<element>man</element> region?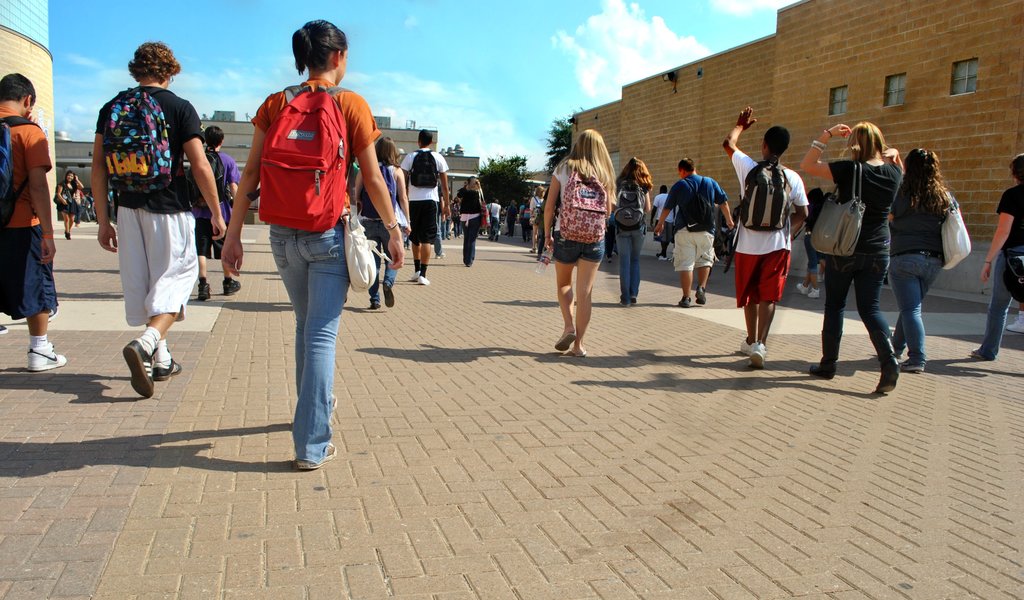
[399,127,451,284]
